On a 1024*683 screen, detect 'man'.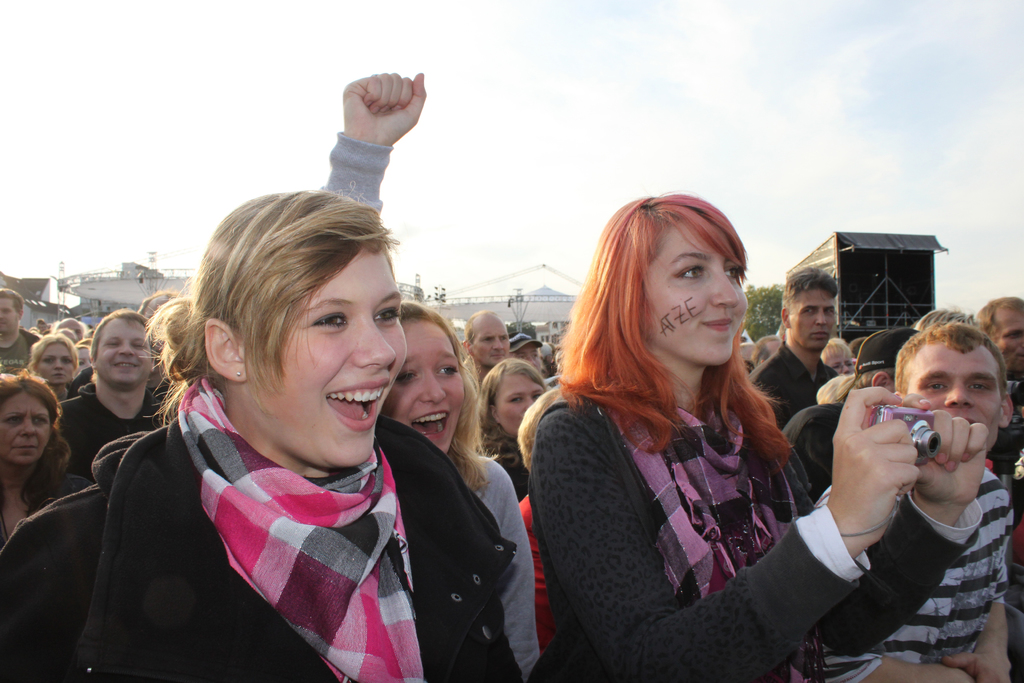
[x1=50, y1=305, x2=170, y2=489].
